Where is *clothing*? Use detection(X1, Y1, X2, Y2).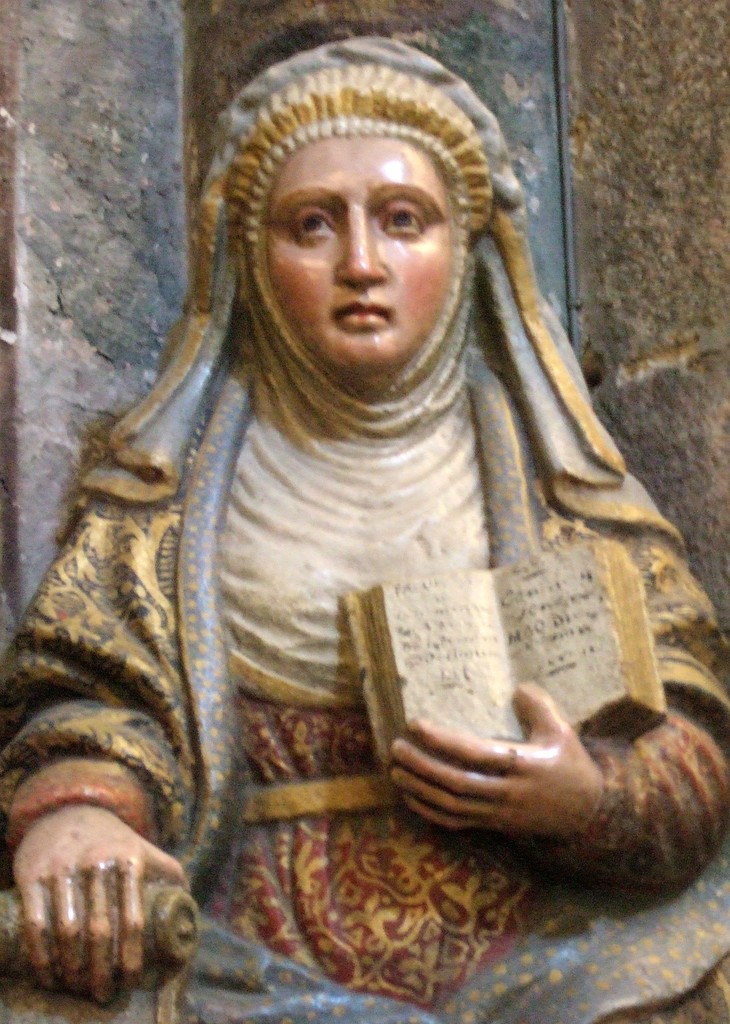
detection(0, 344, 729, 1023).
